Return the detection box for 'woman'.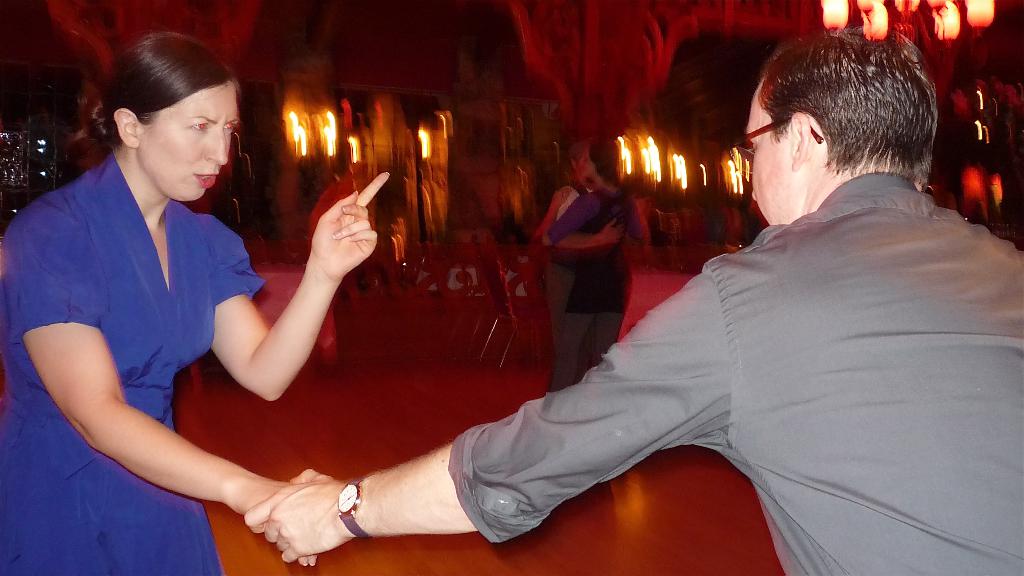
{"left": 0, "top": 19, "right": 385, "bottom": 573}.
